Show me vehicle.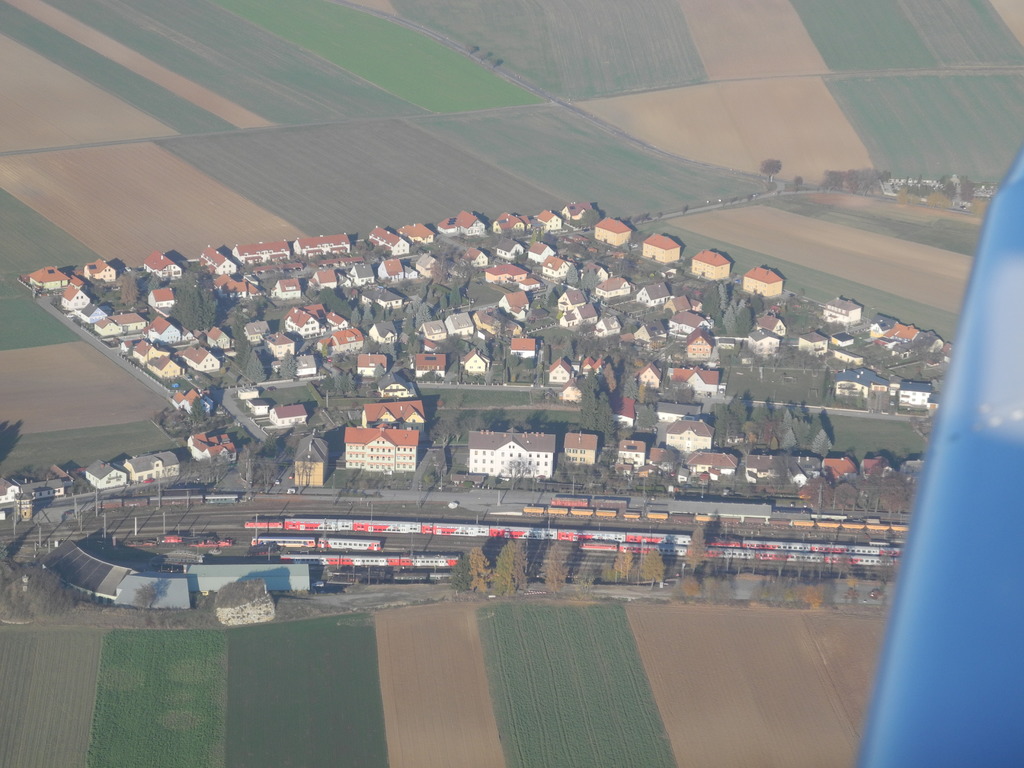
vehicle is here: [248, 536, 315, 552].
